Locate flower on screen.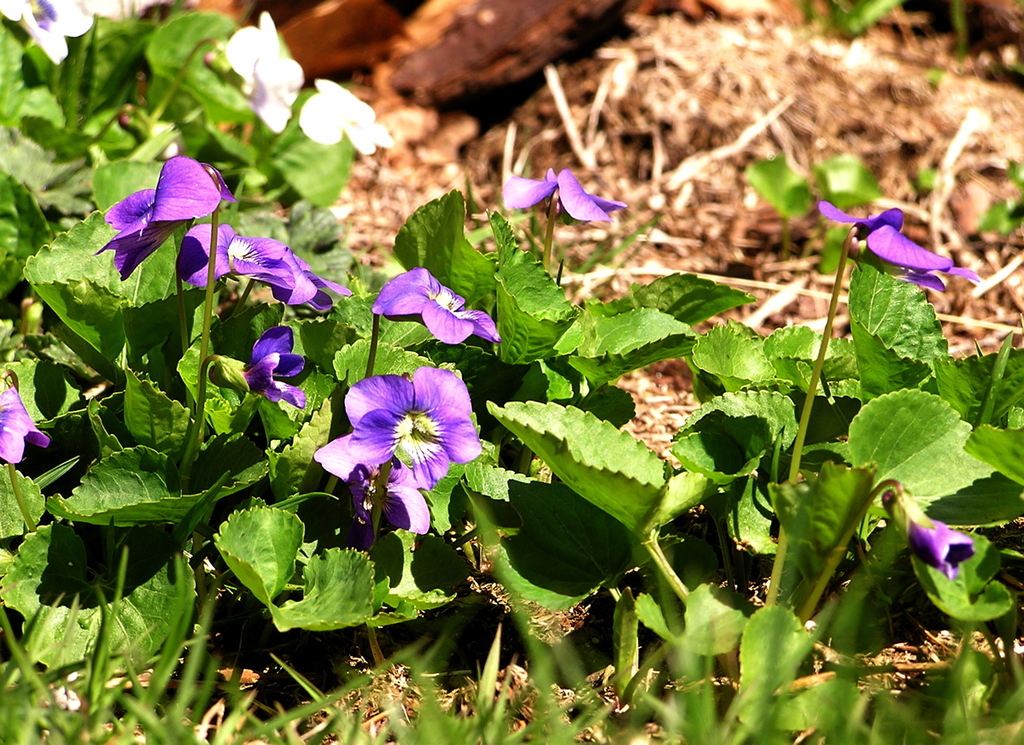
On screen at left=811, top=198, right=980, bottom=295.
